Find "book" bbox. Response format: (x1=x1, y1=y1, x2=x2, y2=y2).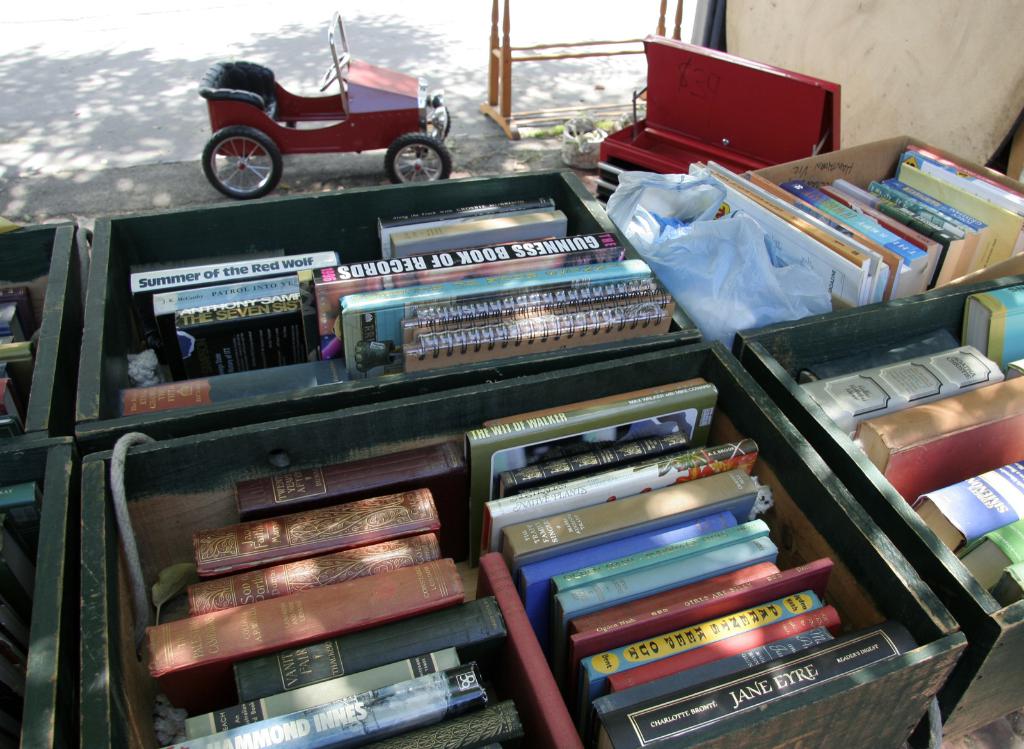
(x1=564, y1=556, x2=836, y2=720).
